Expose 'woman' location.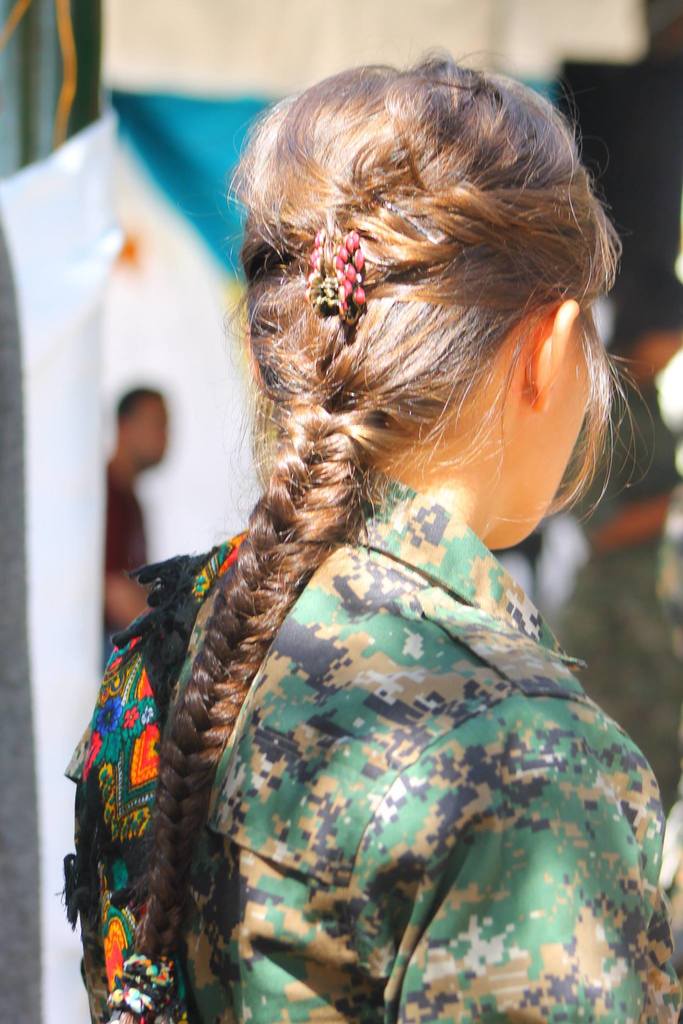
Exposed at pyautogui.locateOnScreen(62, 52, 682, 995).
